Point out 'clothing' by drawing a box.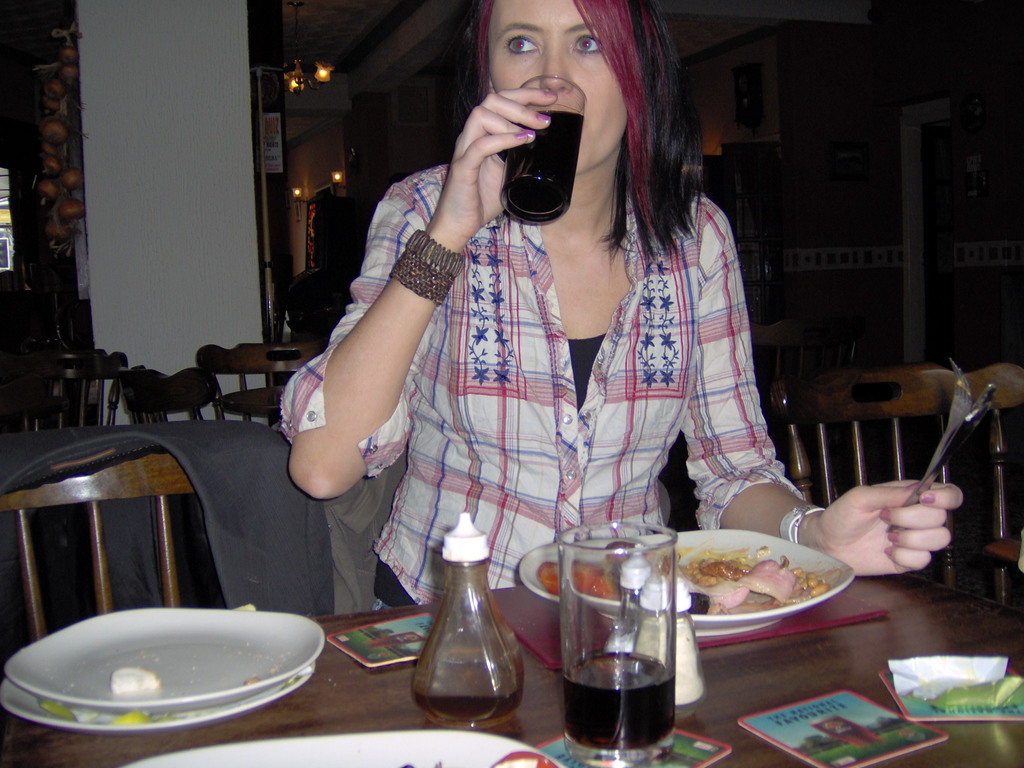
0,419,335,679.
